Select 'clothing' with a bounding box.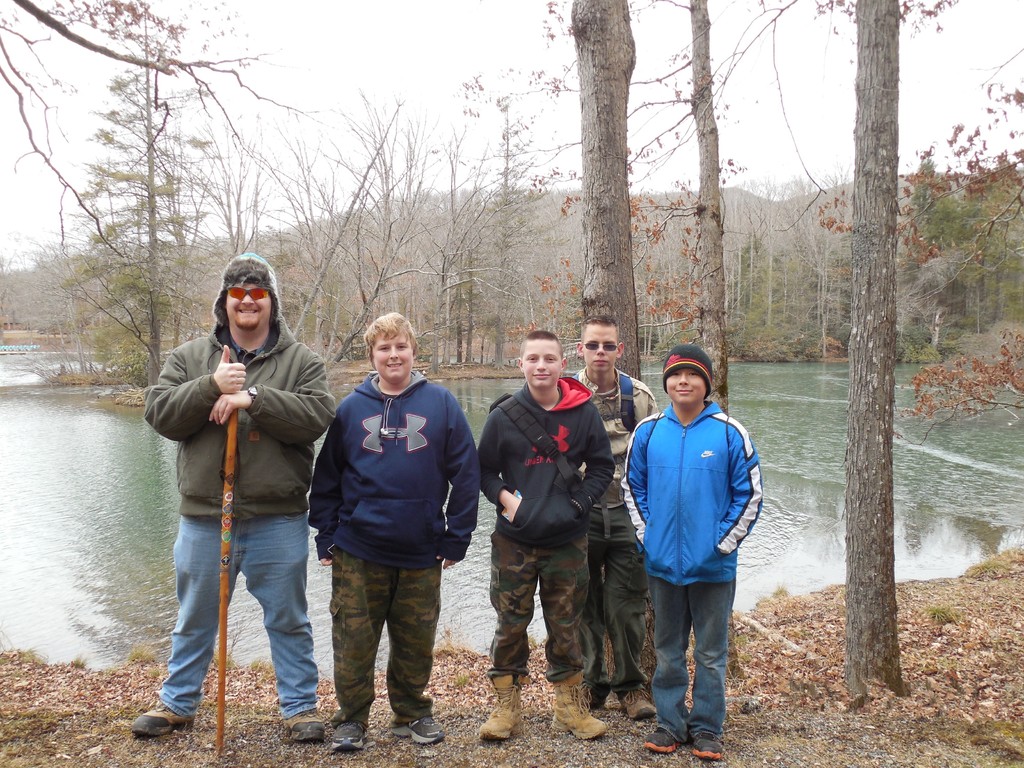
box=[309, 369, 476, 728].
